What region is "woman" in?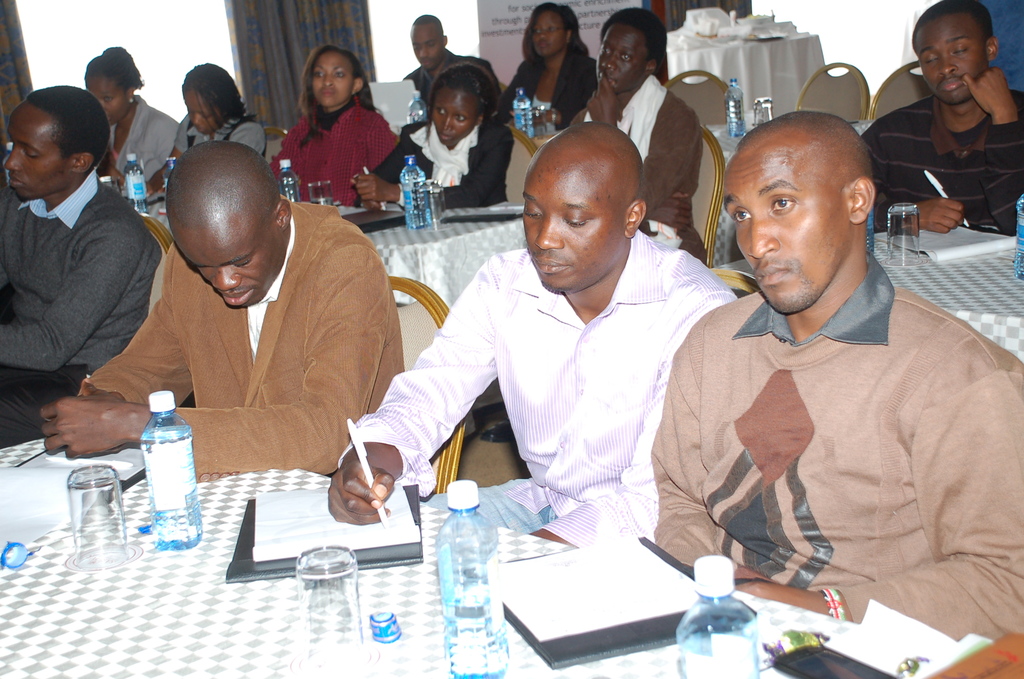
region(139, 56, 273, 202).
